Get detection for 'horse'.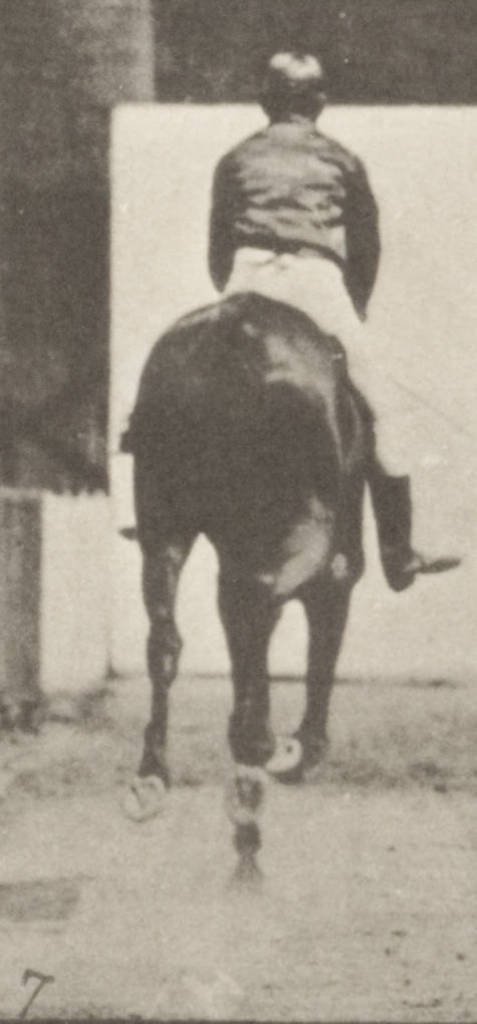
Detection: (left=115, top=283, right=371, bottom=829).
